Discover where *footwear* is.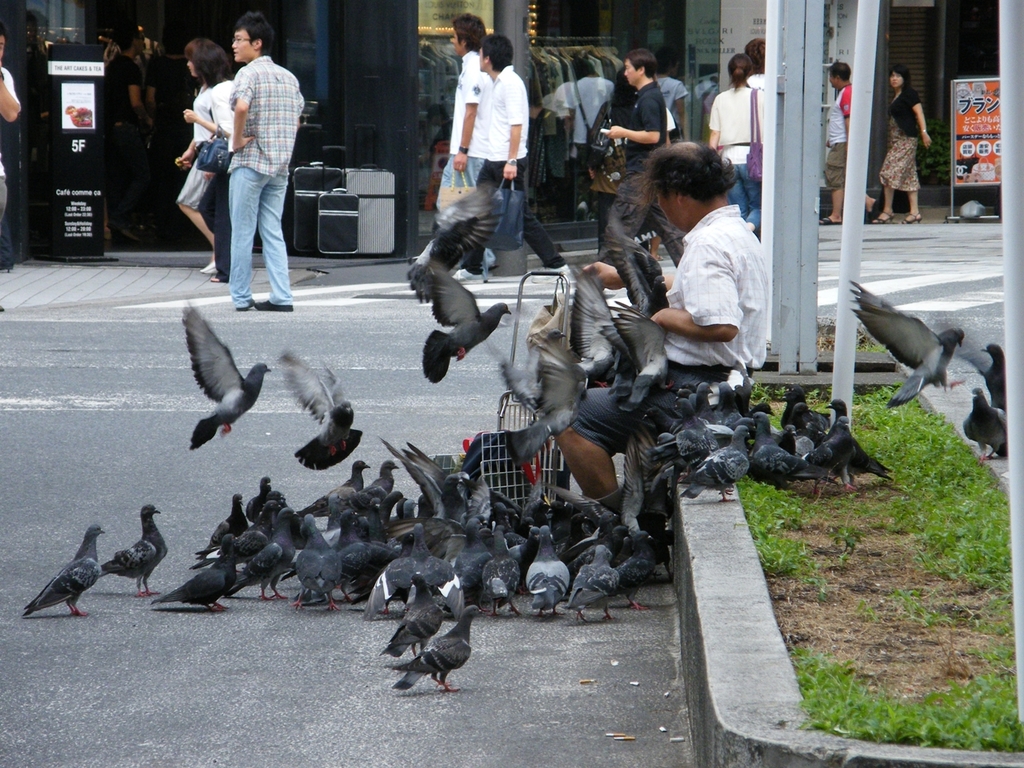
Discovered at 458:268:482:282.
